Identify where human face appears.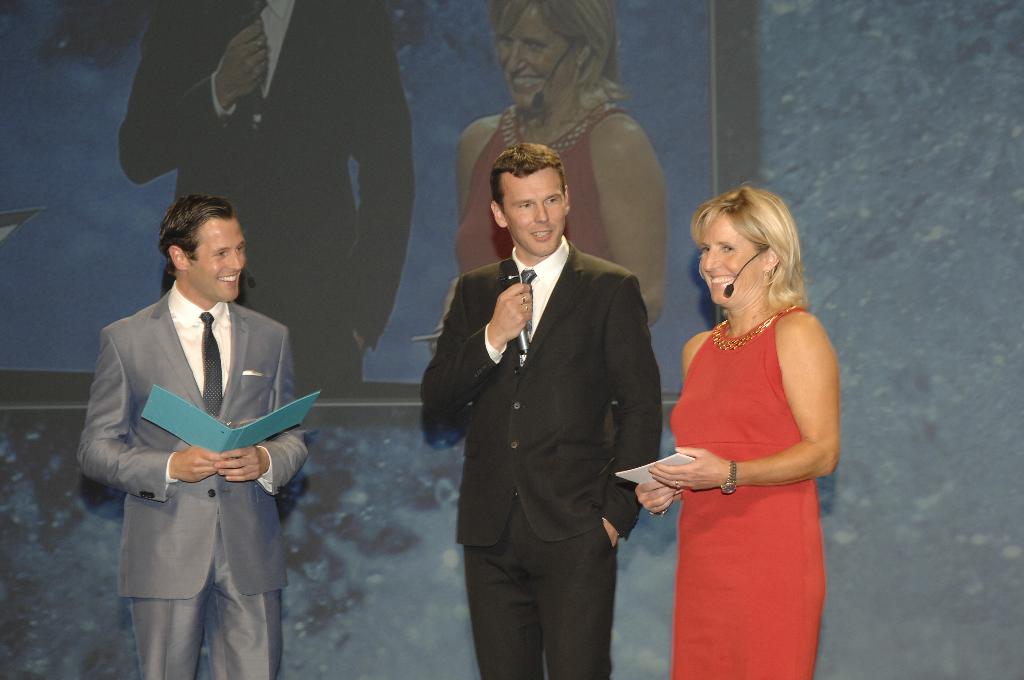
Appears at 501, 168, 568, 257.
